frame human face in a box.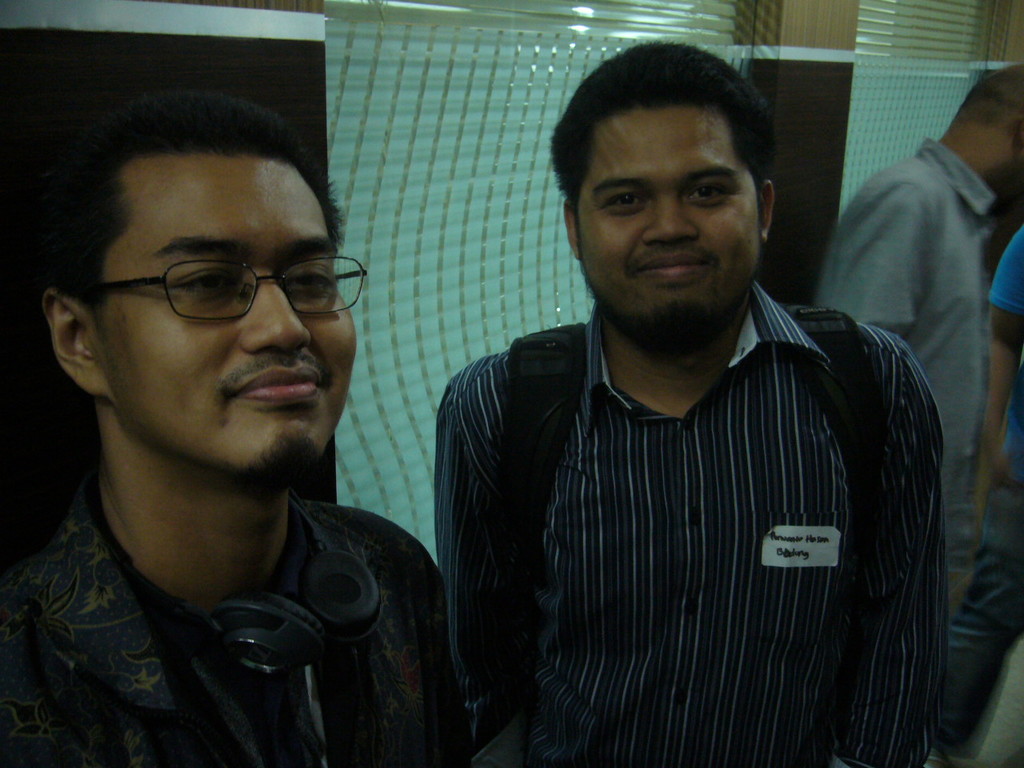
l=96, t=158, r=350, b=468.
